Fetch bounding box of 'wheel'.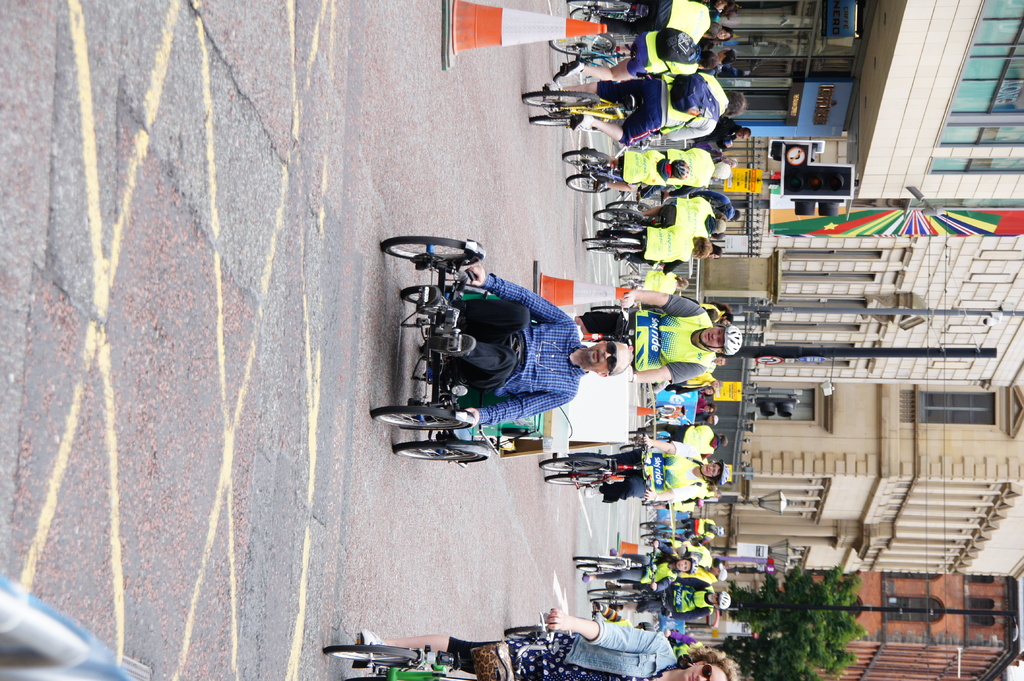
Bbox: 585, 244, 635, 256.
